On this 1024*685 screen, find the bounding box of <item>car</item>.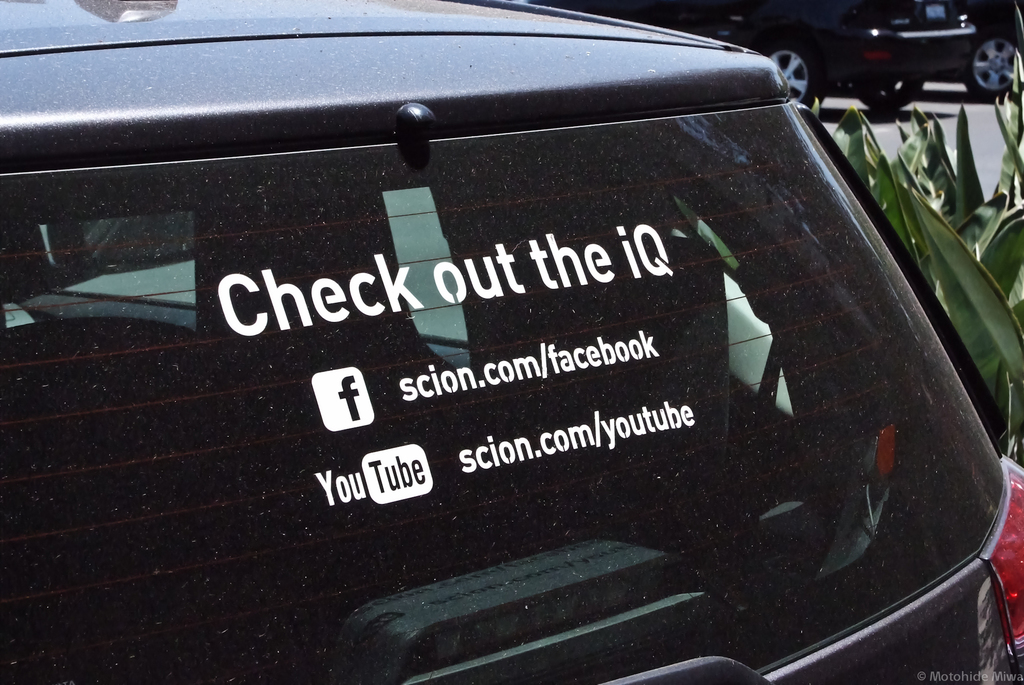
Bounding box: 594:0:1019:96.
